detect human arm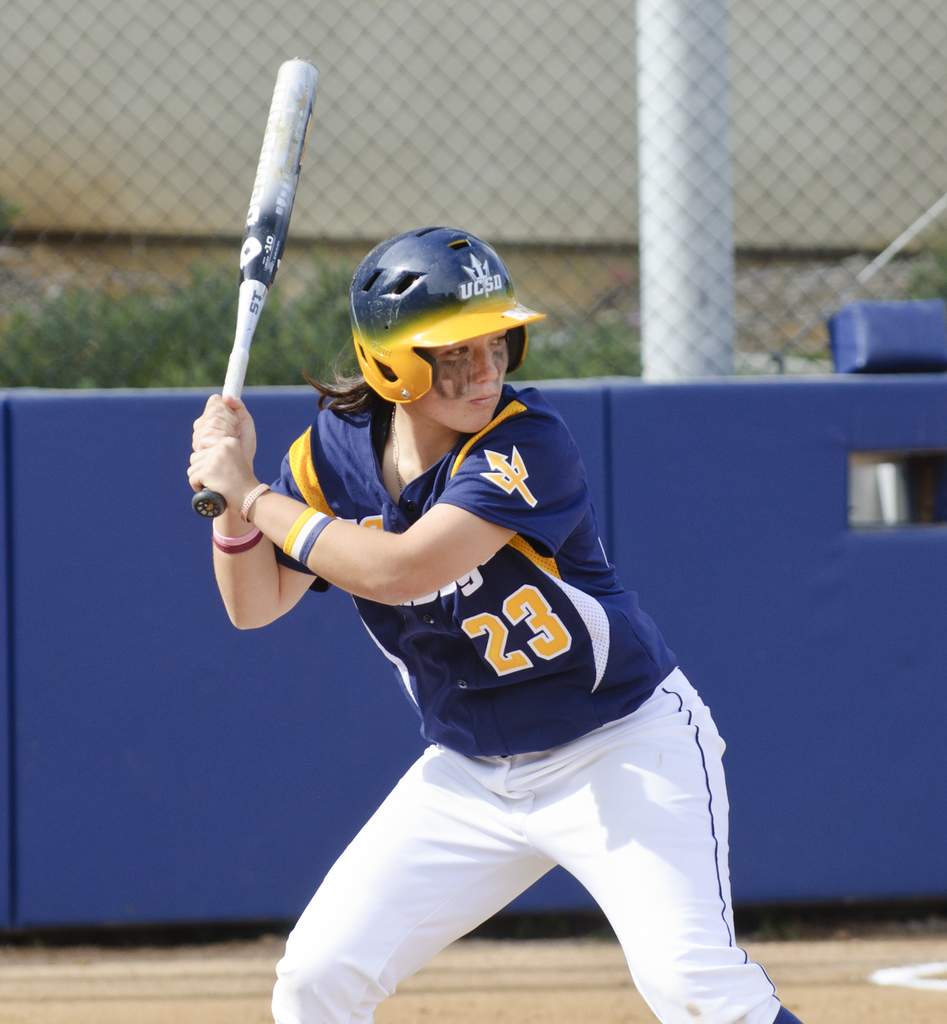
(x1=182, y1=404, x2=592, y2=607)
